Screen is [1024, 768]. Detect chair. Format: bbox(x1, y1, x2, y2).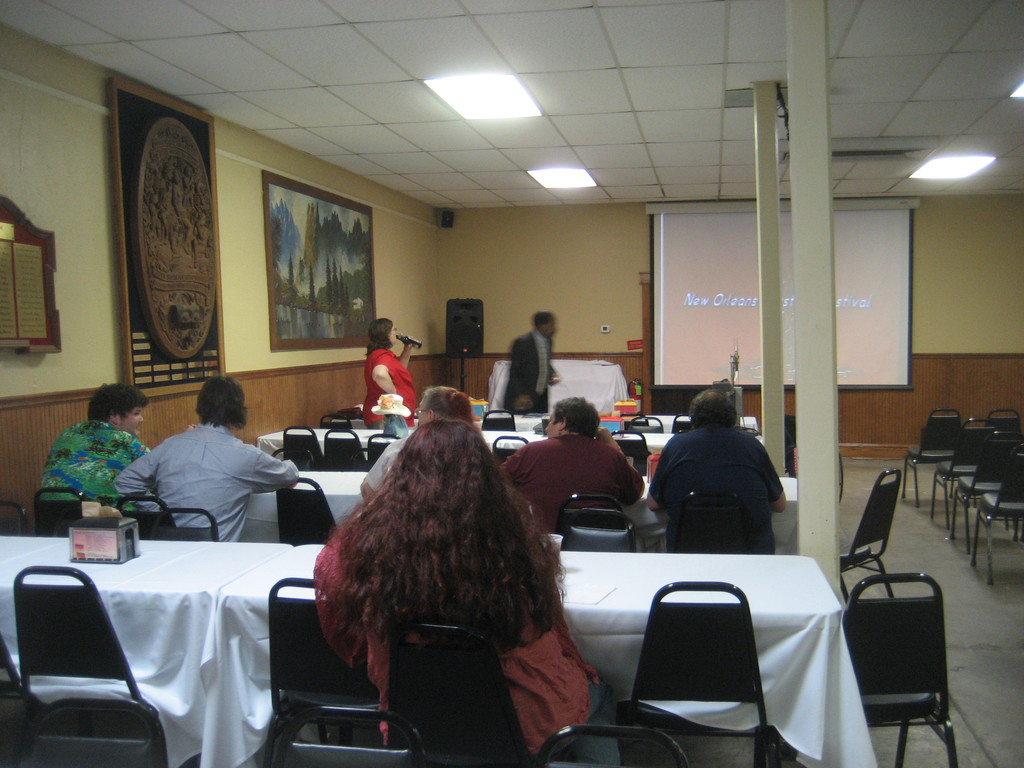
bbox(369, 434, 397, 456).
